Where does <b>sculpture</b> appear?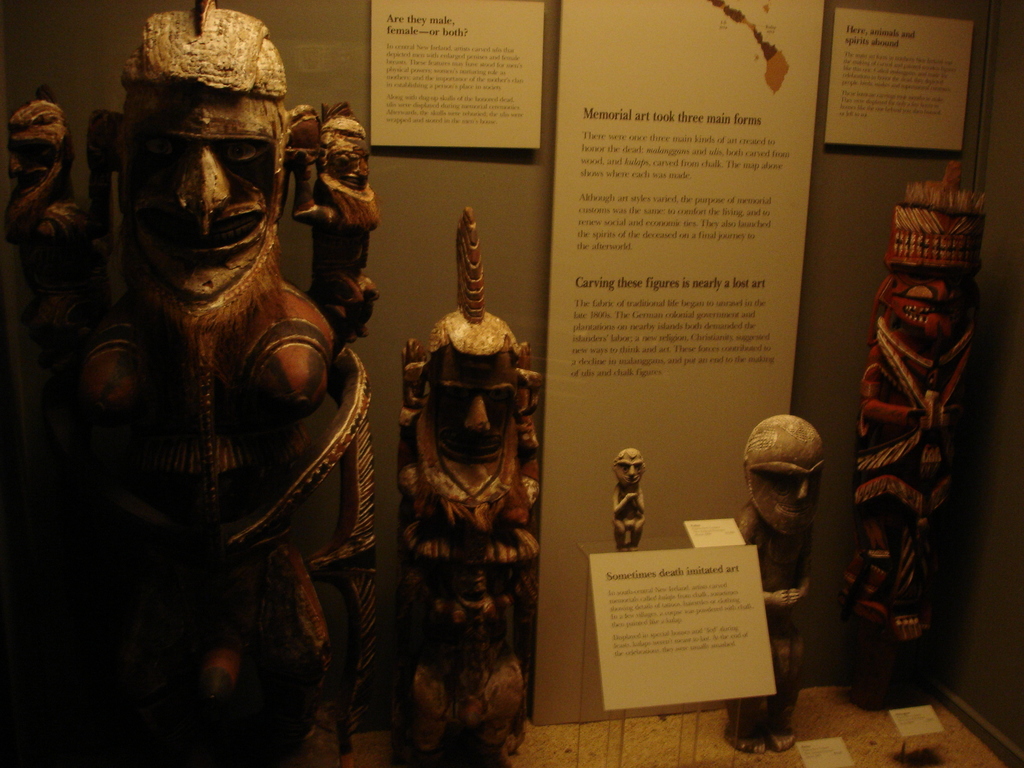
Appears at locate(387, 196, 554, 767).
